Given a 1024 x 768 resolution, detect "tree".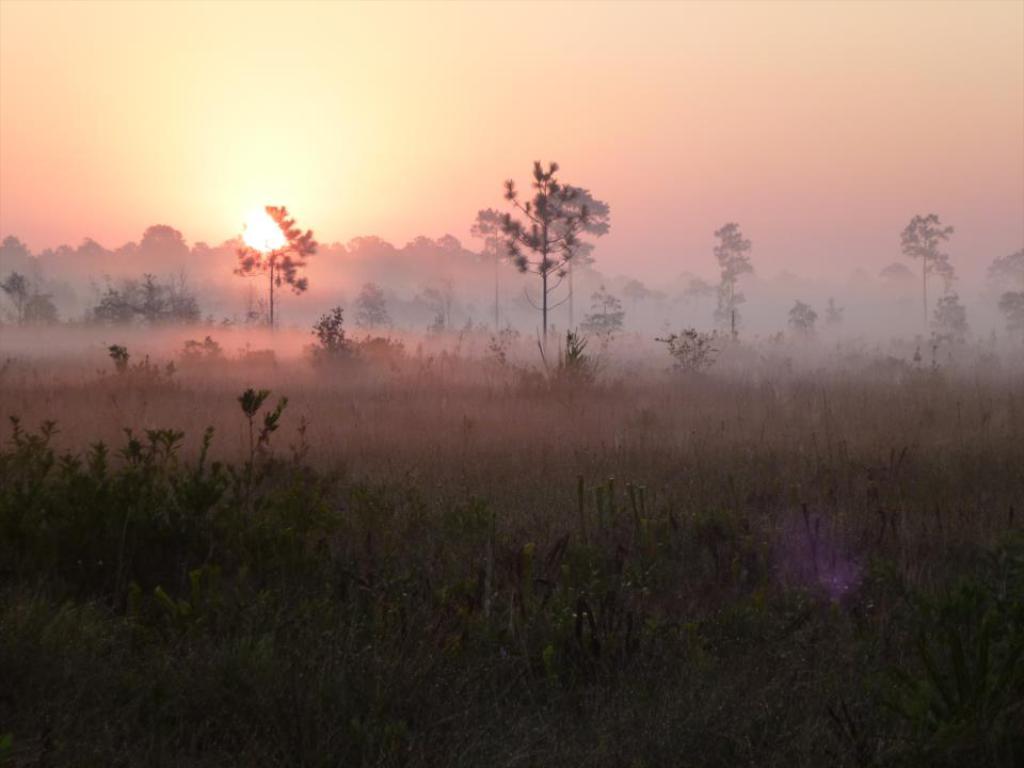
{"x1": 471, "y1": 149, "x2": 611, "y2": 369}.
